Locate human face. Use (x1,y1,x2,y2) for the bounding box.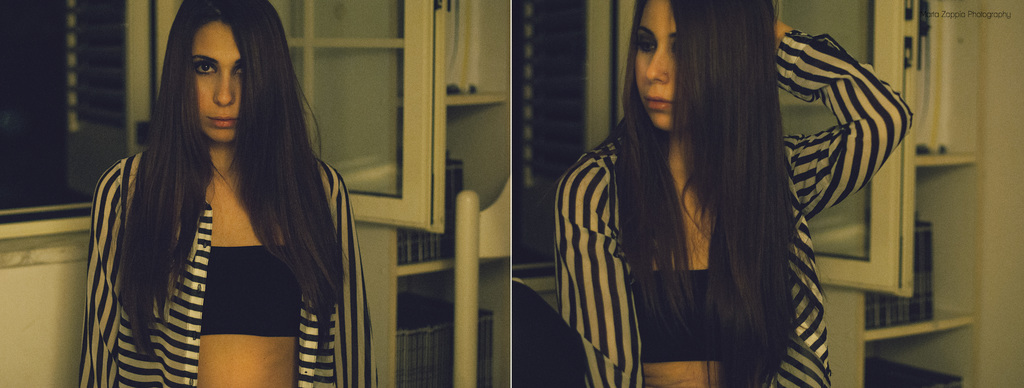
(192,22,242,143).
